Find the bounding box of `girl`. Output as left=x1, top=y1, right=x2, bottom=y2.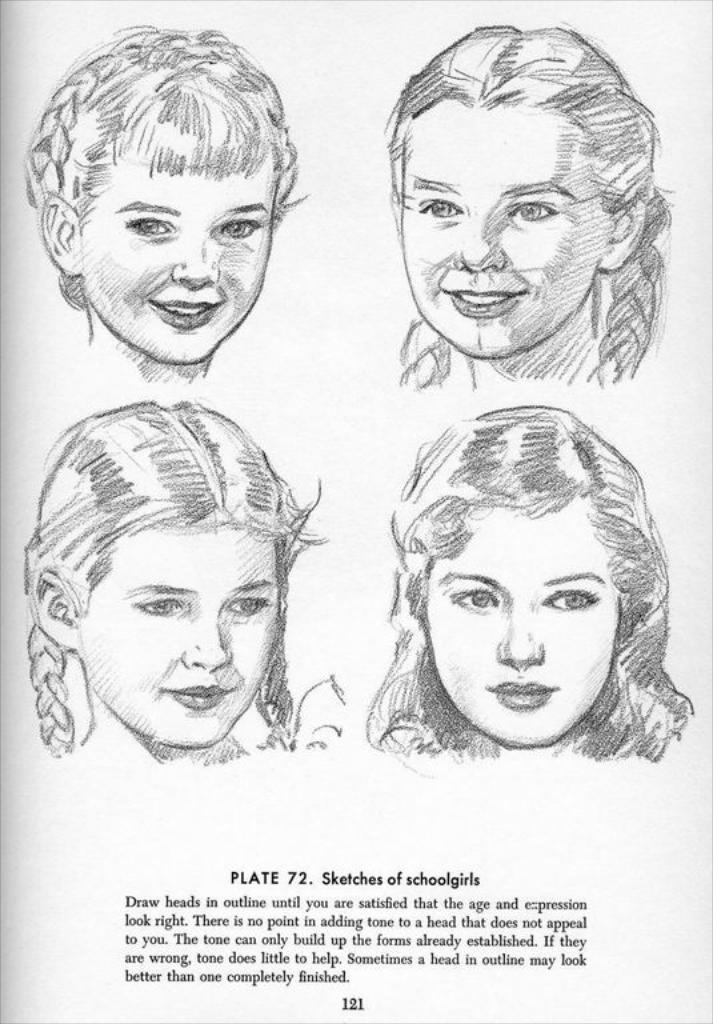
left=384, top=21, right=666, bottom=377.
